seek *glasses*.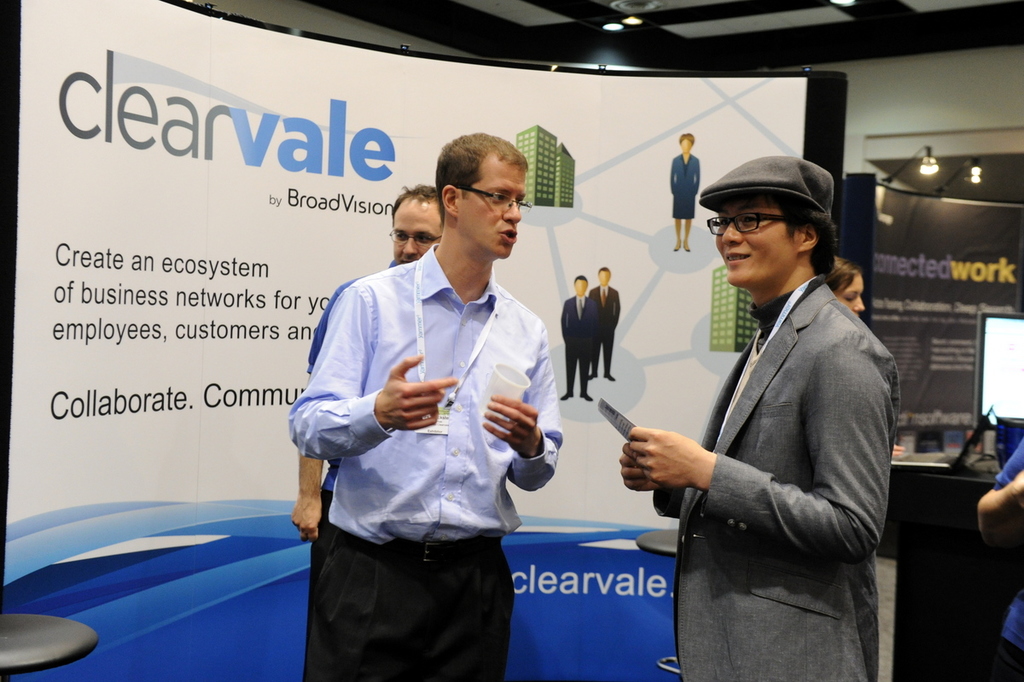
box=[443, 181, 540, 215].
